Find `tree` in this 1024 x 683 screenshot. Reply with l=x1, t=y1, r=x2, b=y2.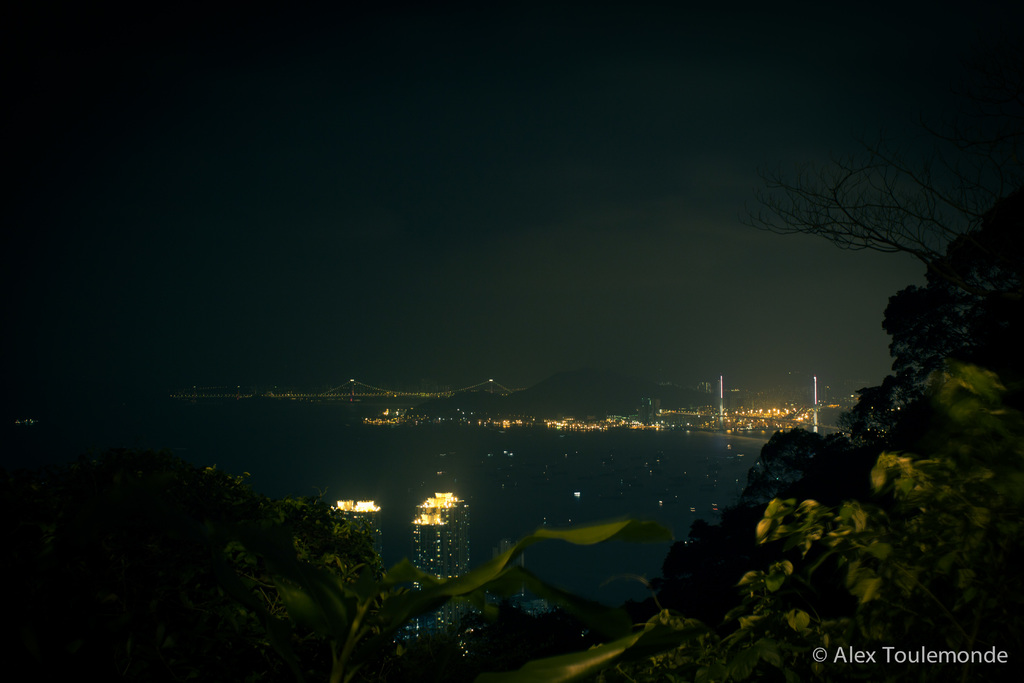
l=732, t=152, r=984, b=272.
